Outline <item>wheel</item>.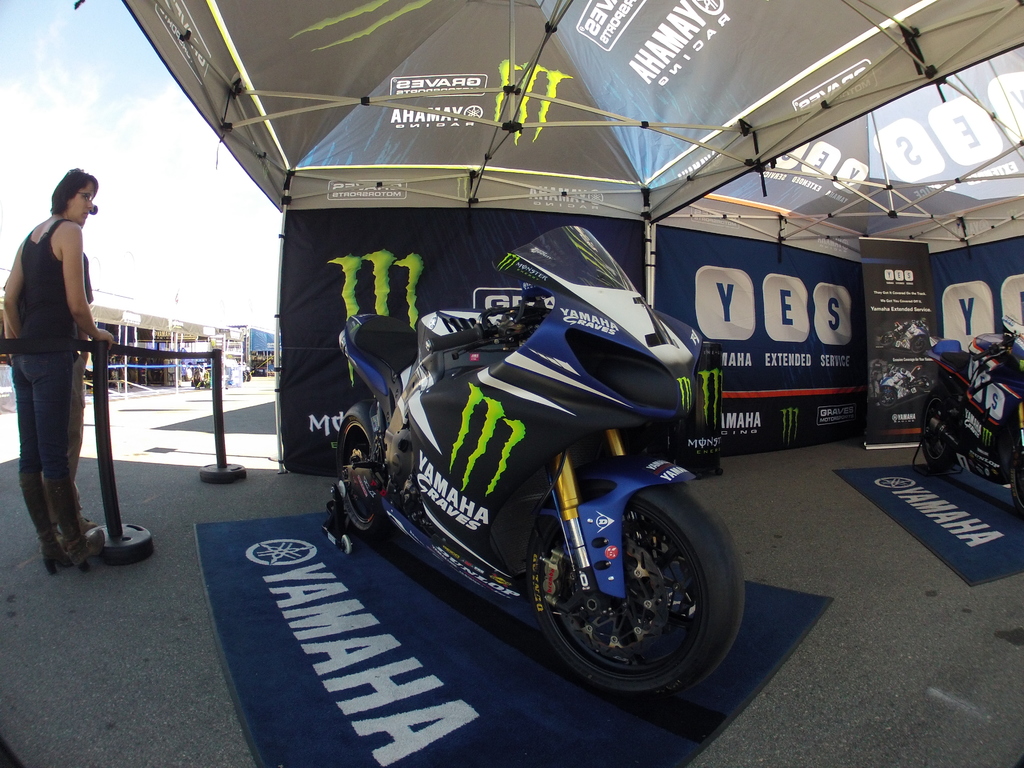
Outline: <box>918,375,936,389</box>.
